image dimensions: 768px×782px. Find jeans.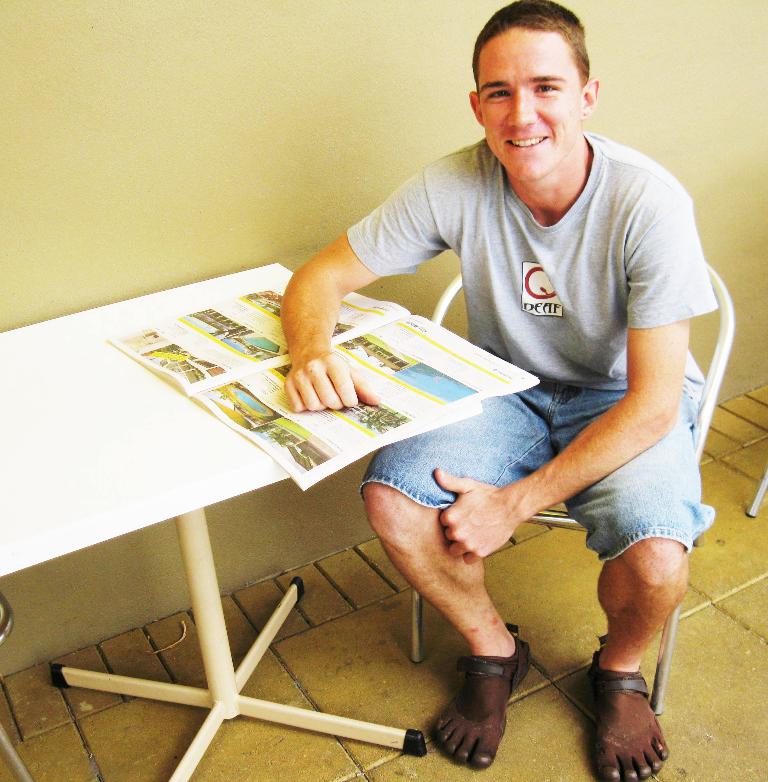
{"x1": 442, "y1": 400, "x2": 710, "y2": 733}.
